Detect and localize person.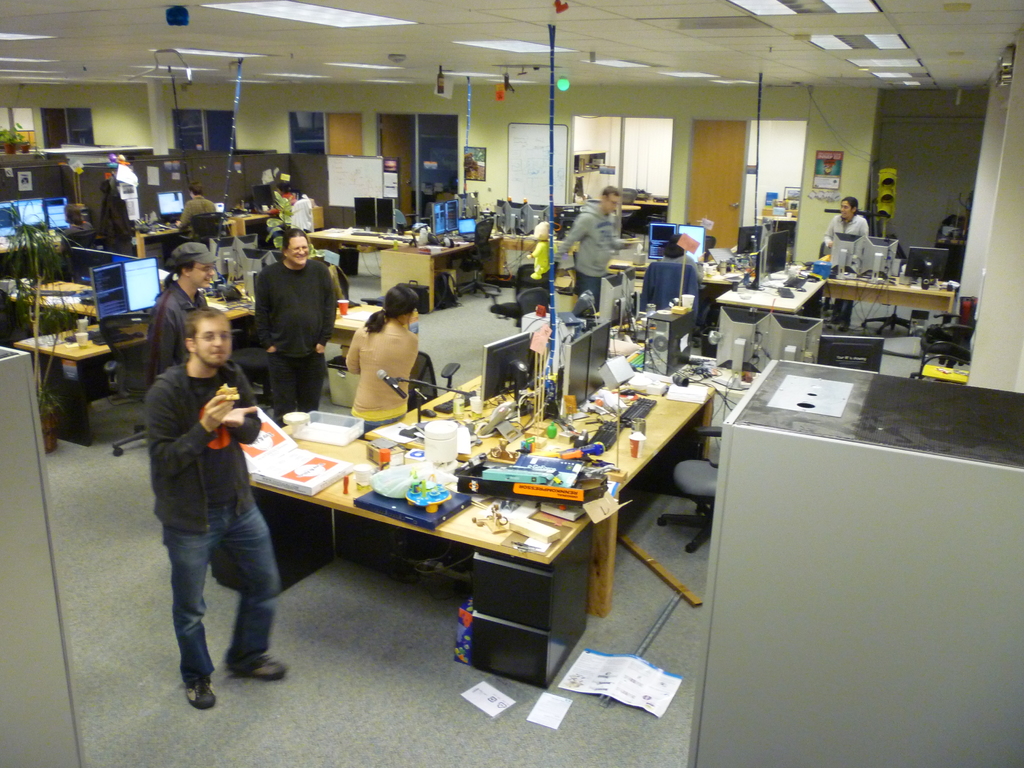
Localized at BBox(822, 198, 874, 249).
